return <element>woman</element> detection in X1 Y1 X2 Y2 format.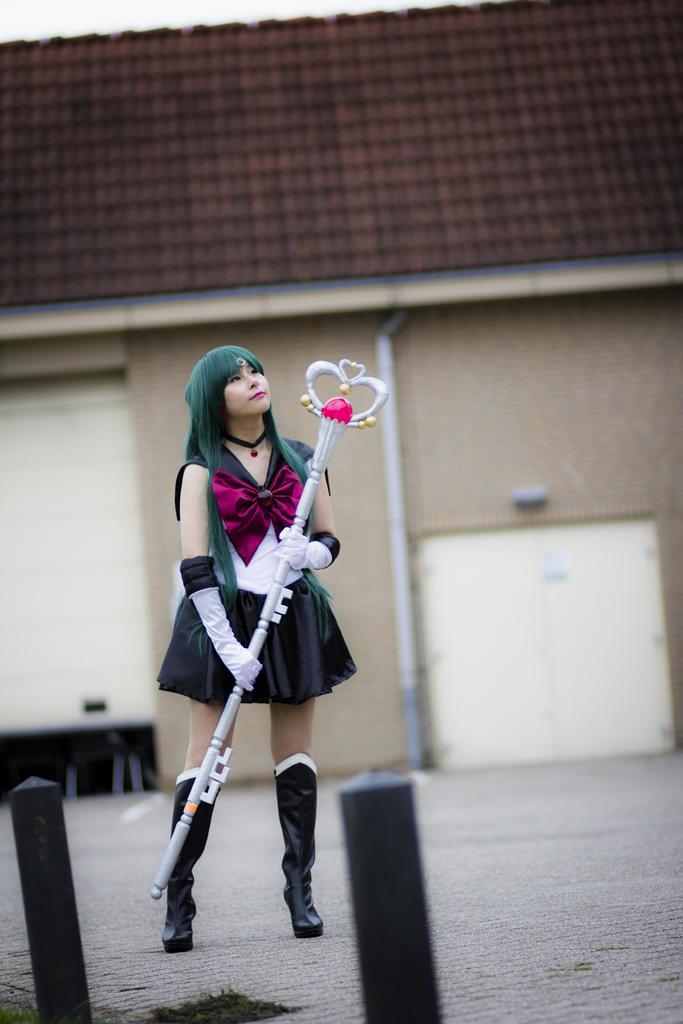
155 338 362 952.
